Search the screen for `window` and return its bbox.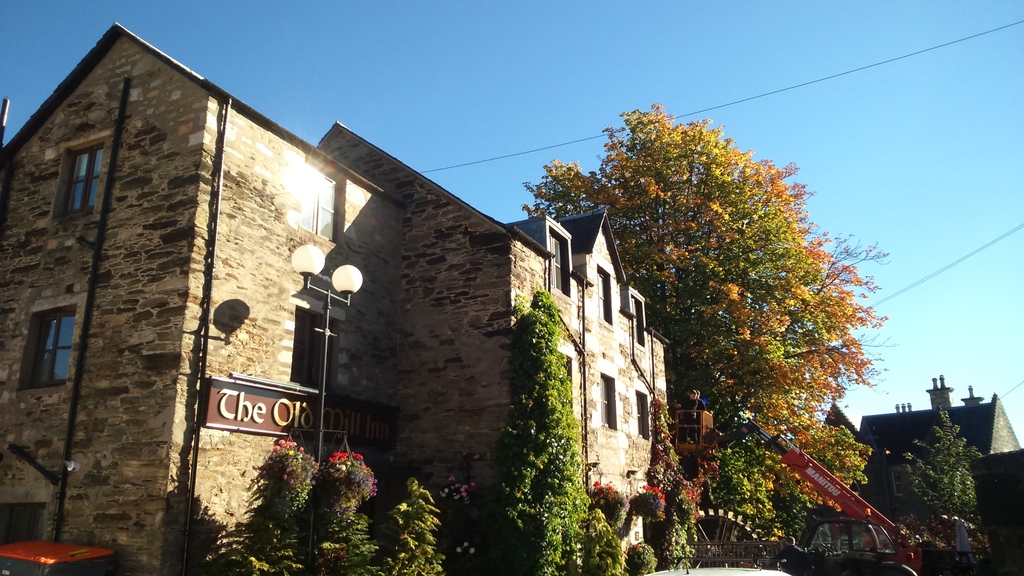
Found: rect(635, 391, 651, 434).
